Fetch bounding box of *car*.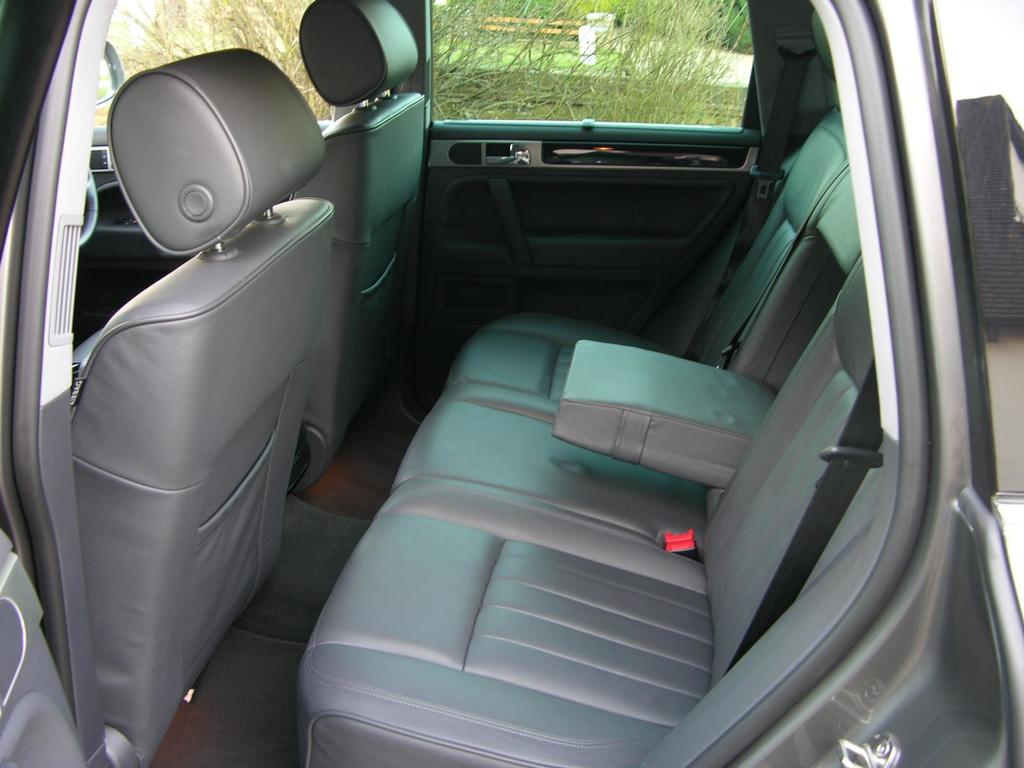
Bbox: region(0, 0, 1023, 767).
